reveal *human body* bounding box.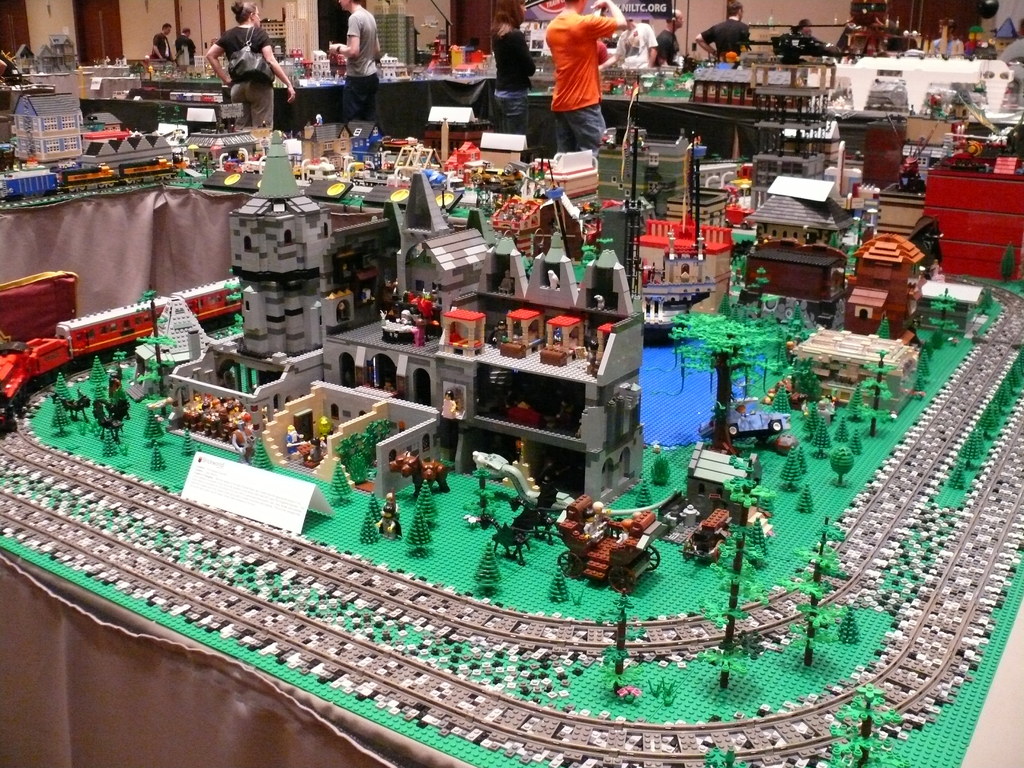
Revealed: 203 0 294 126.
